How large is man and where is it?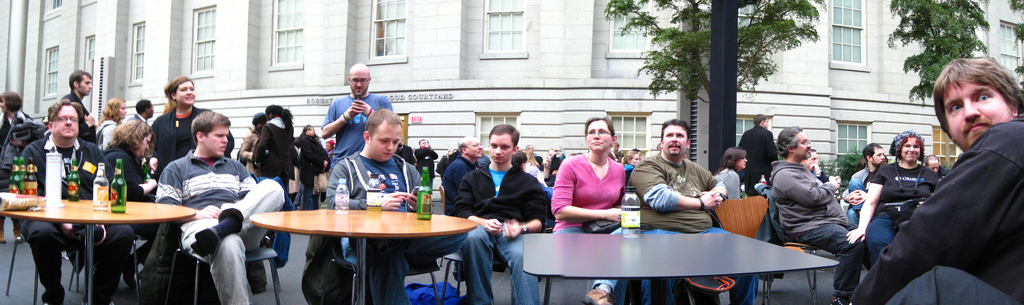
Bounding box: box=[323, 109, 461, 304].
